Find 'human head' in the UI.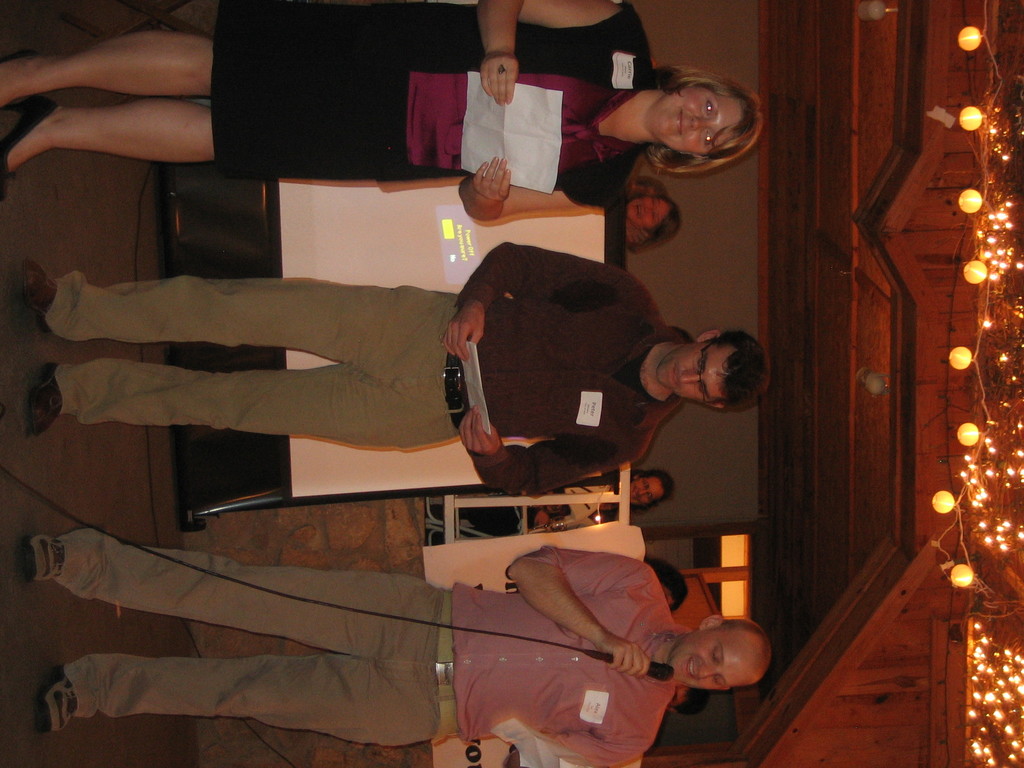
UI element at bbox(646, 73, 767, 157).
